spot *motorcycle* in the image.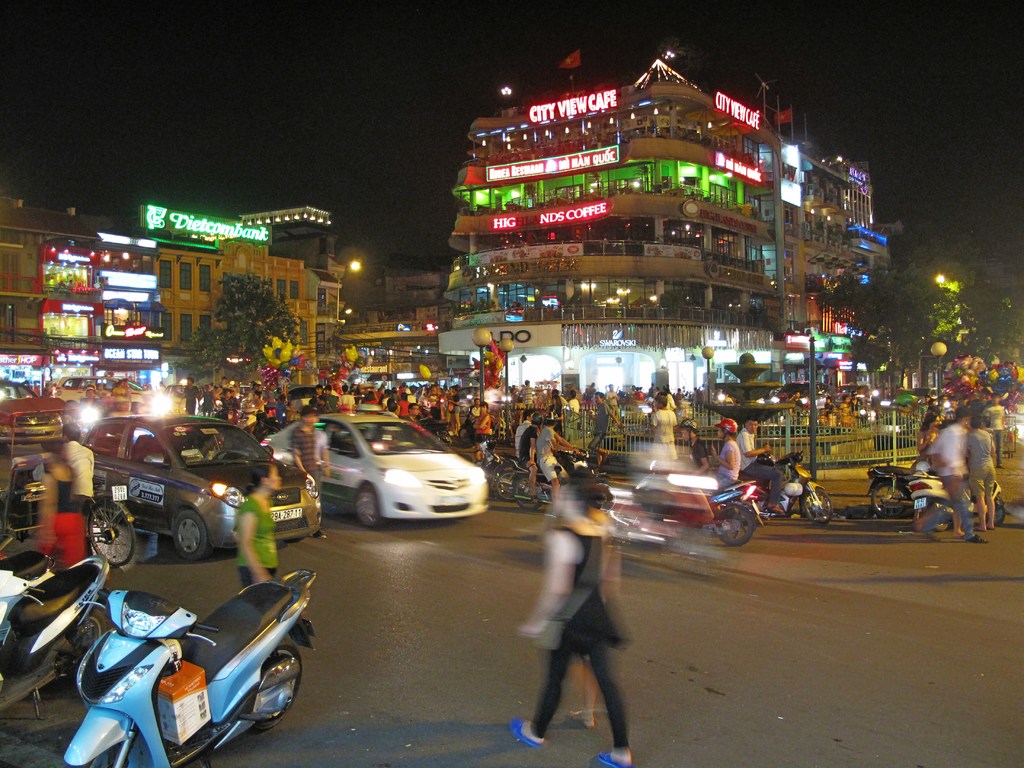
*motorcycle* found at crop(205, 399, 226, 415).
